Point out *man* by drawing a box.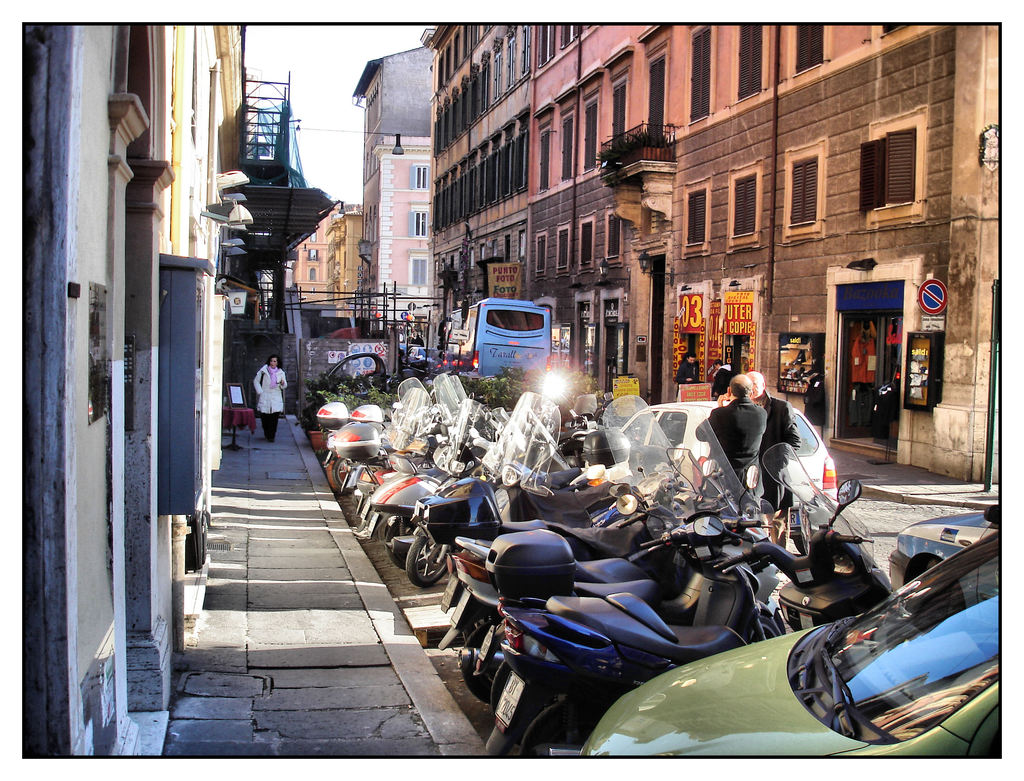
<region>690, 371, 772, 500</region>.
